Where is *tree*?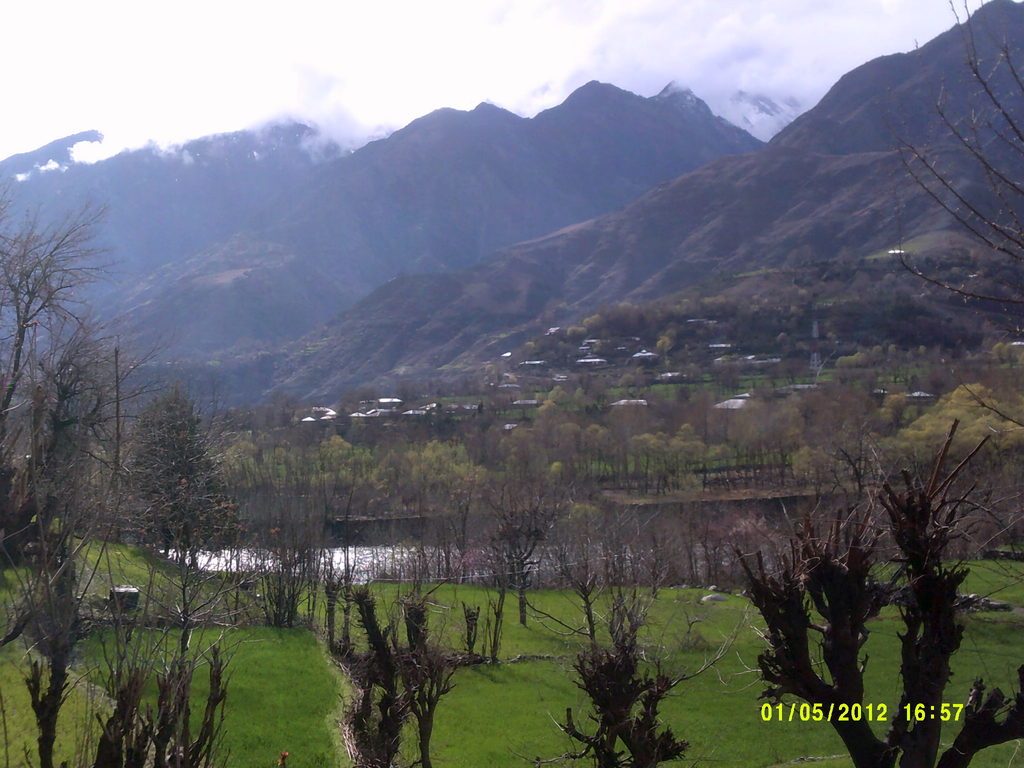
select_region(508, 636, 730, 767).
